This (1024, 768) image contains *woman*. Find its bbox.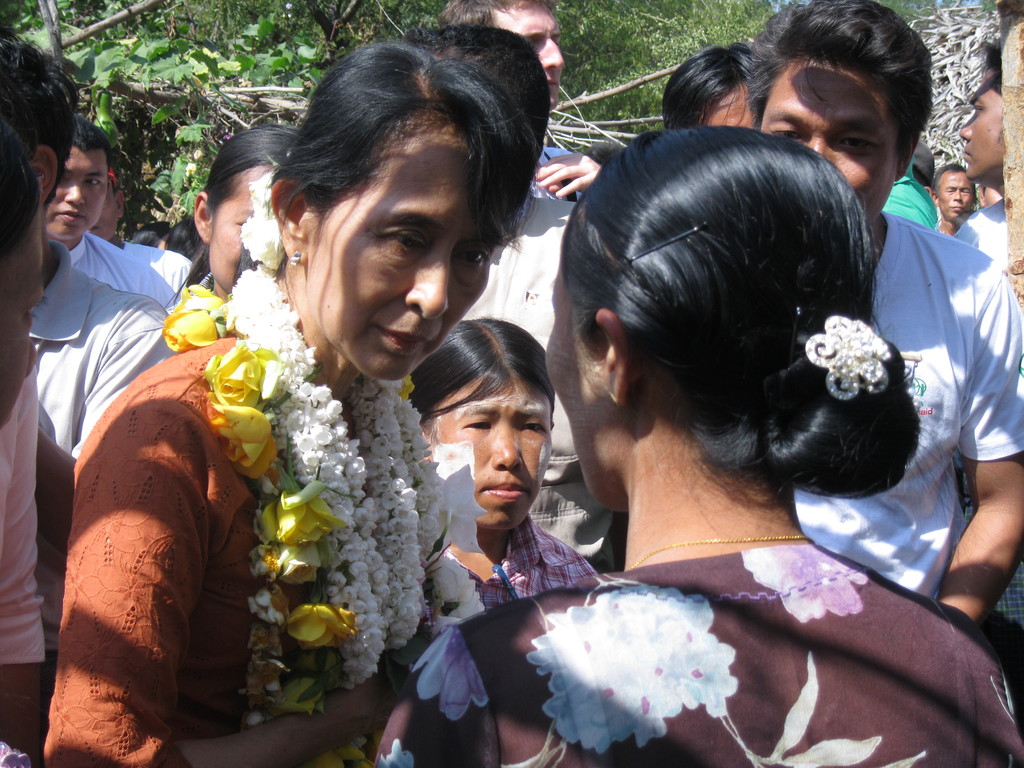
<box>374,124,1023,767</box>.
